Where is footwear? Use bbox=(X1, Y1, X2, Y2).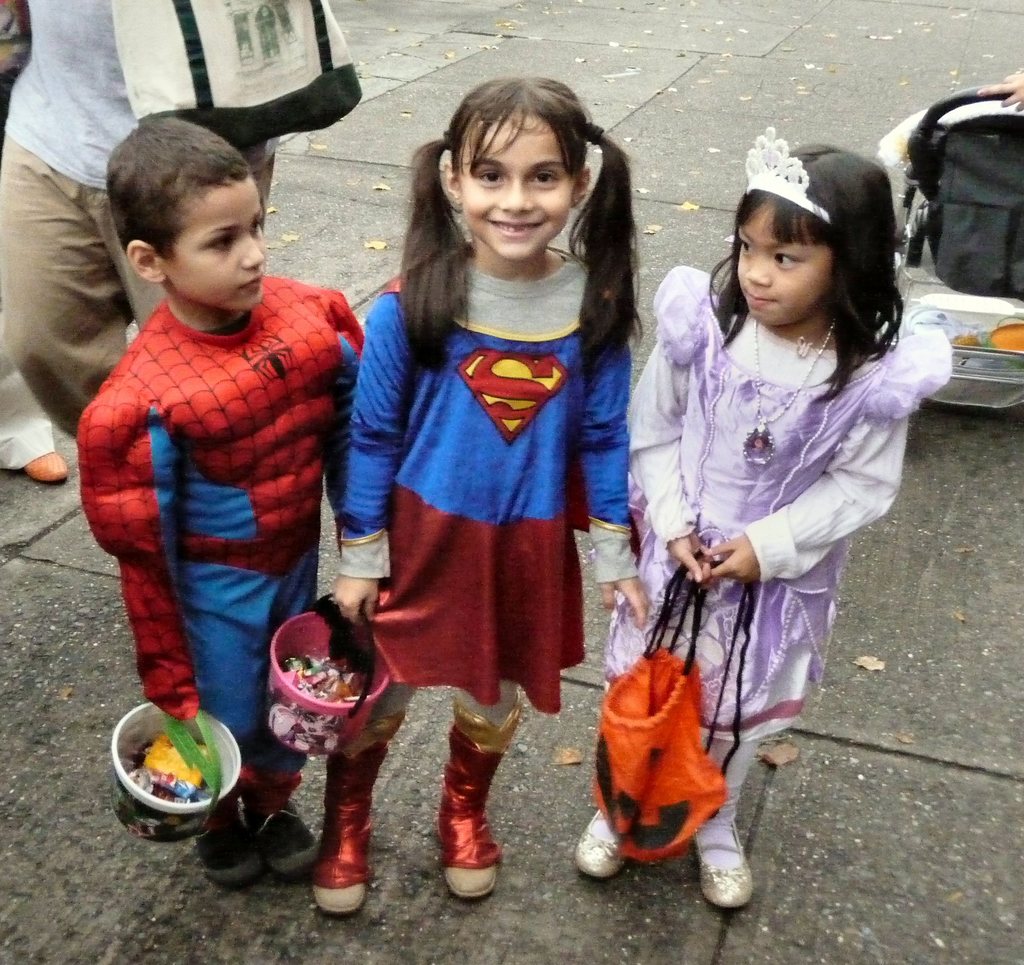
bbox=(253, 786, 307, 854).
